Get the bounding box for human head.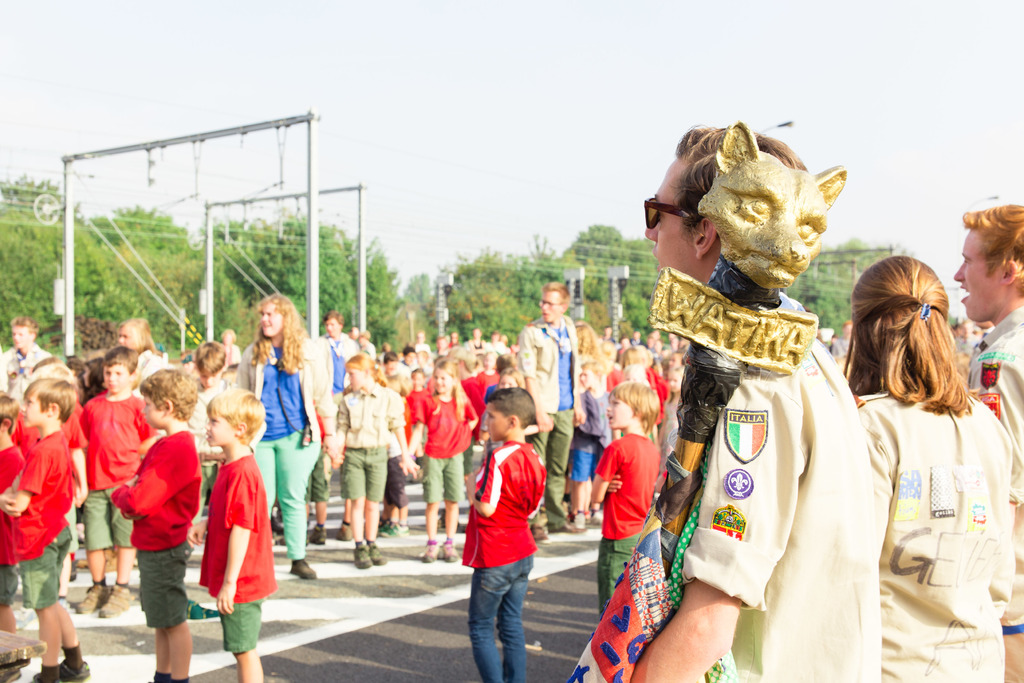
844, 251, 951, 362.
